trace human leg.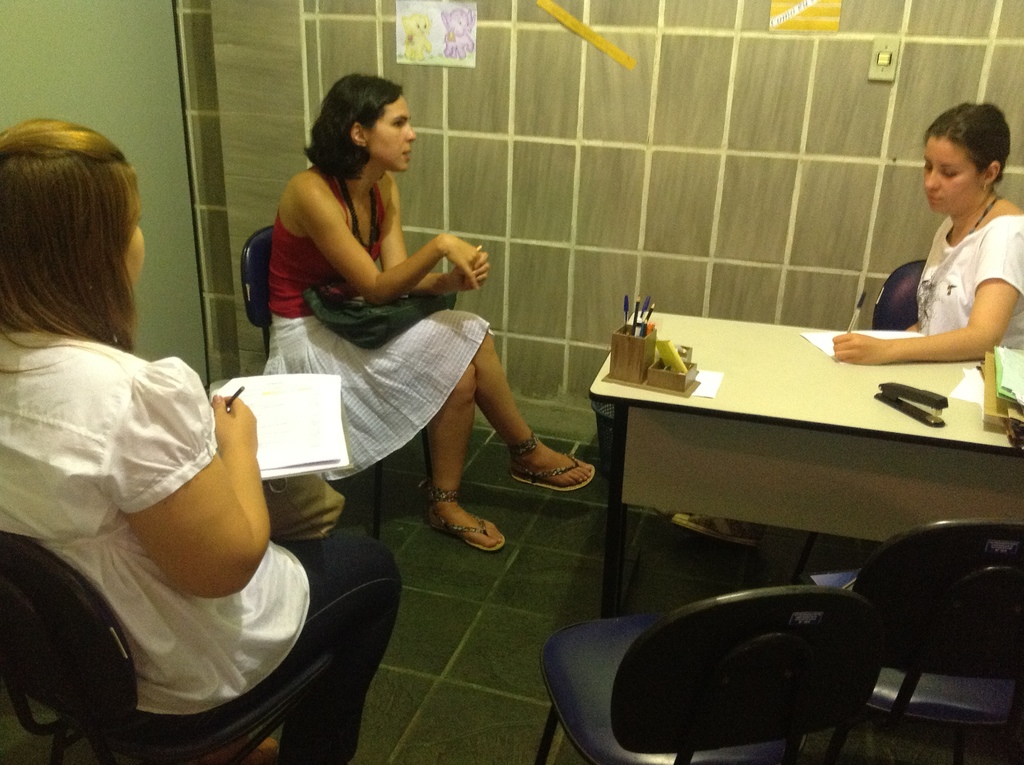
Traced to [left=694, top=519, right=758, bottom=542].
